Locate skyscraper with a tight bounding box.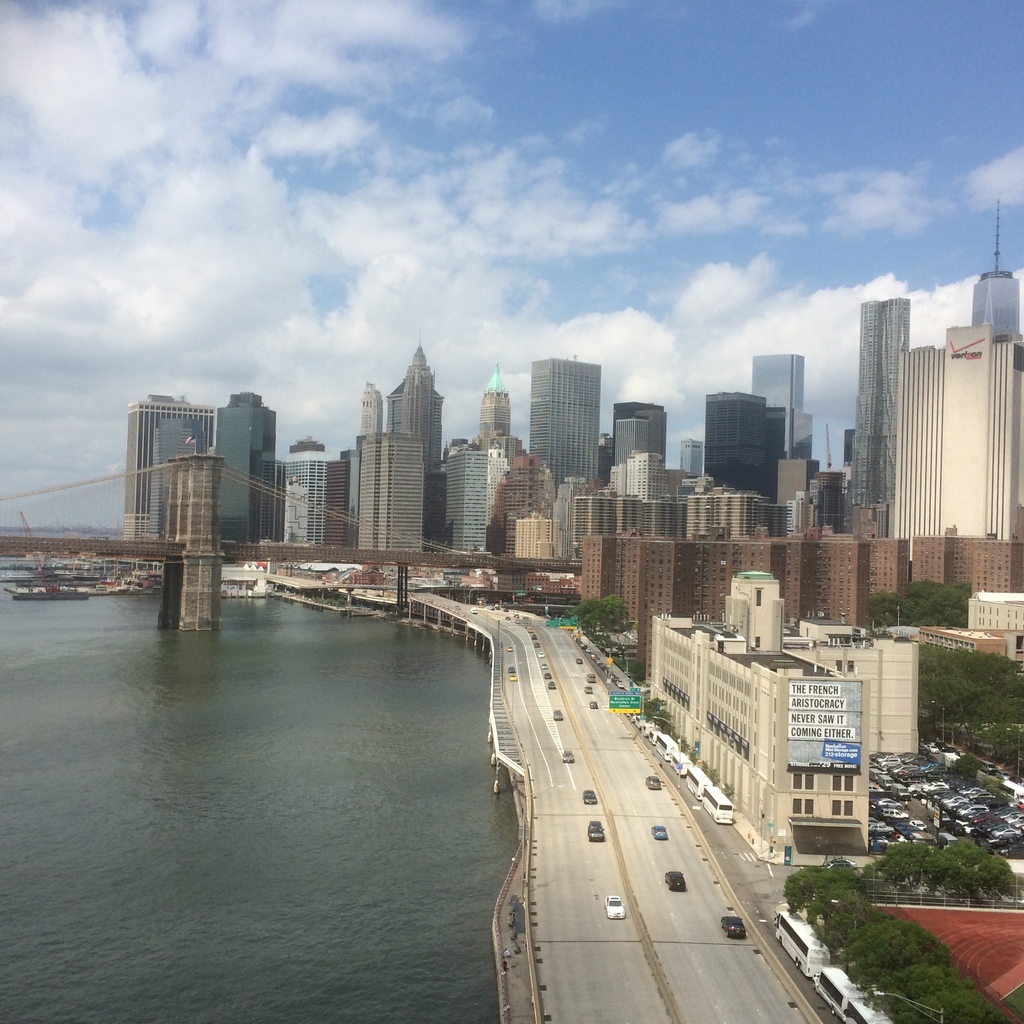
box(859, 234, 1011, 627).
